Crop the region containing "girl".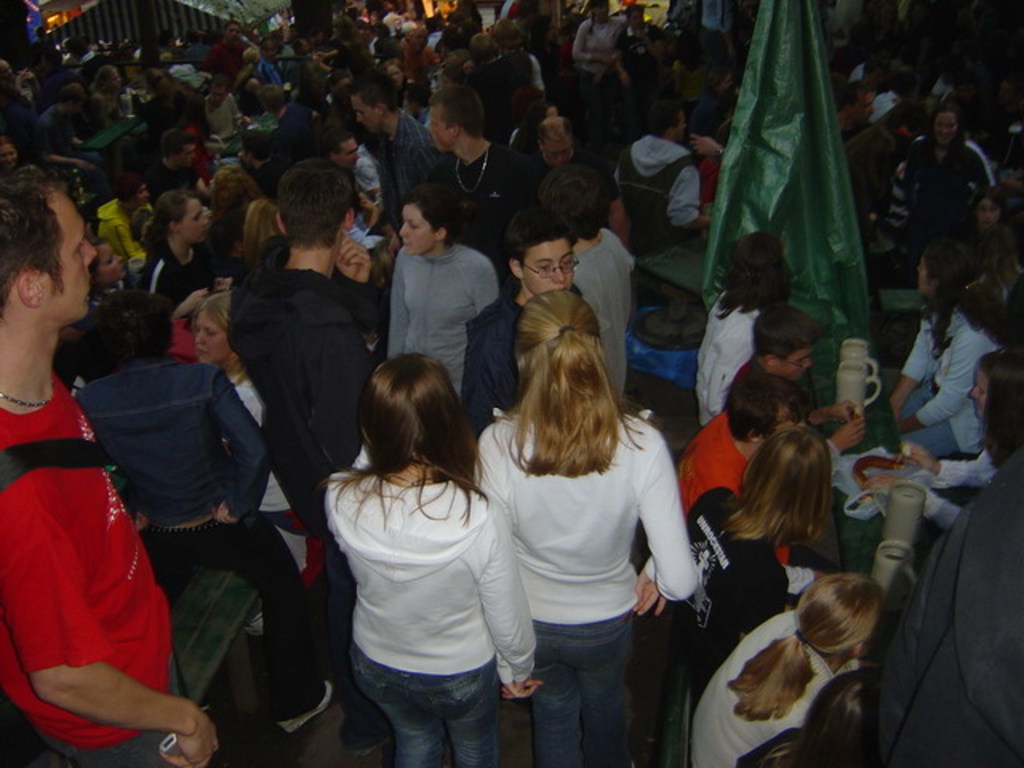
Crop region: [x1=318, y1=350, x2=533, y2=754].
